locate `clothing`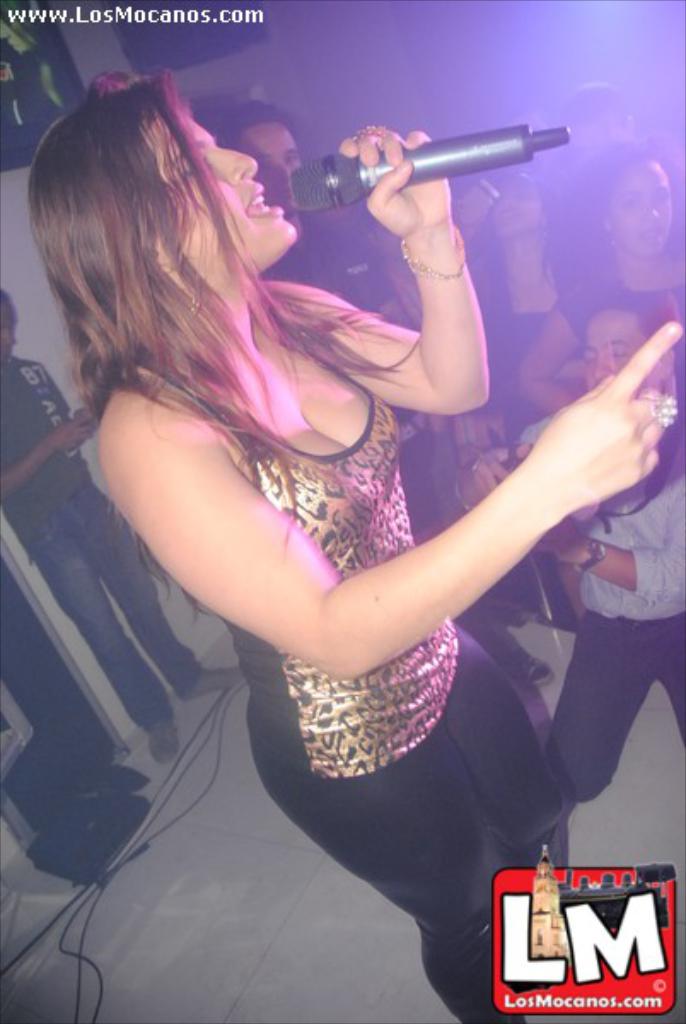
{"left": 558, "top": 258, "right": 684, "bottom": 341}
